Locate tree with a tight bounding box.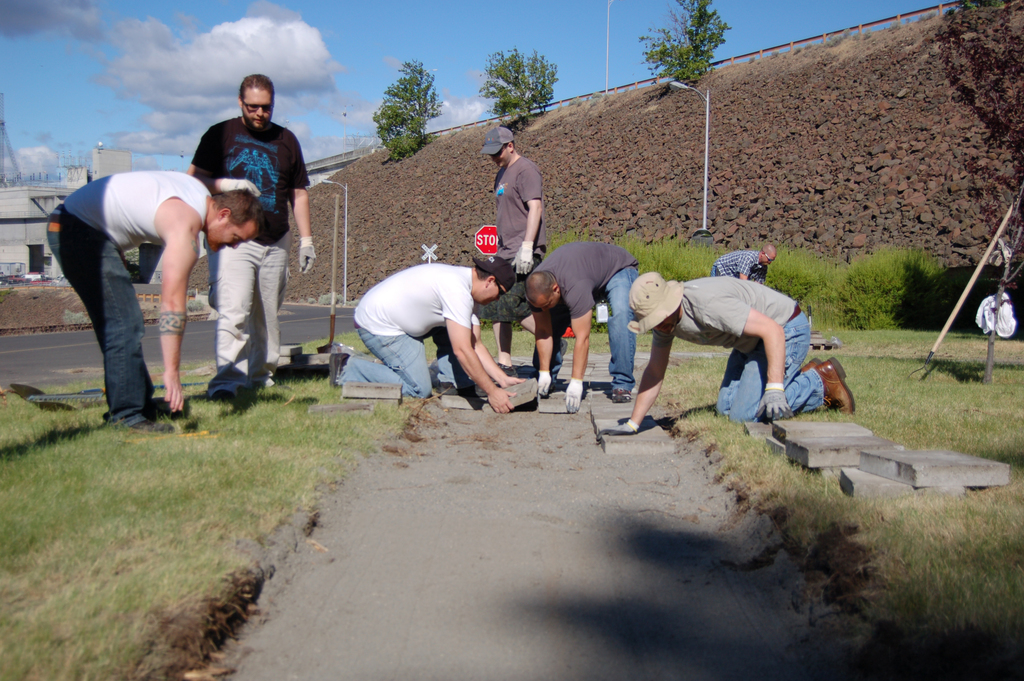
x1=374, y1=58, x2=442, y2=163.
